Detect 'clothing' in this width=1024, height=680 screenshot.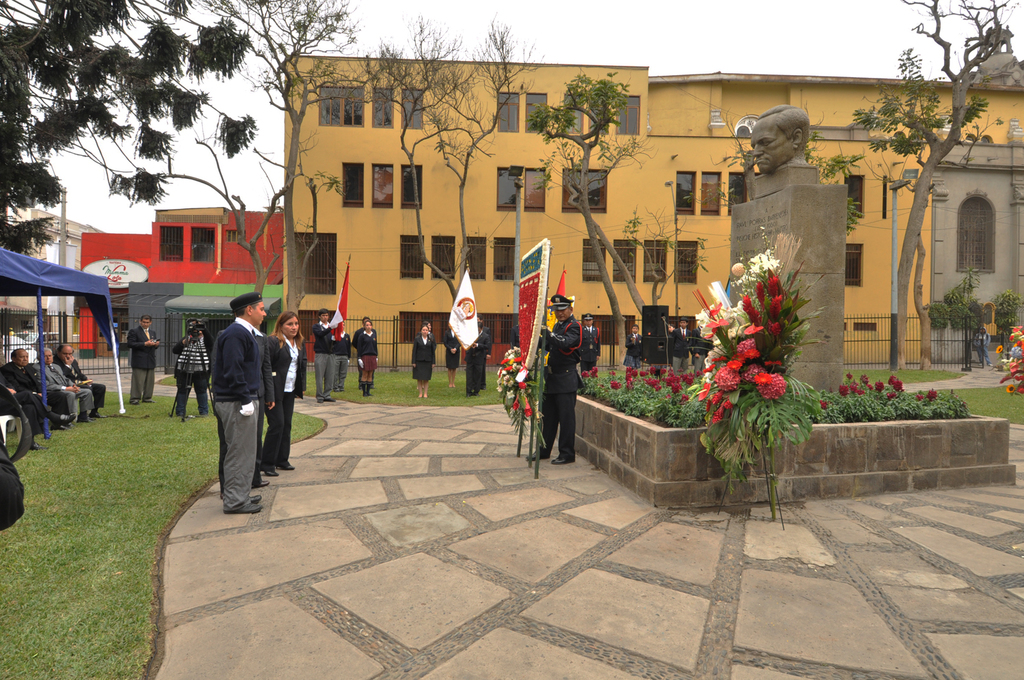
Detection: bbox(547, 293, 573, 306).
